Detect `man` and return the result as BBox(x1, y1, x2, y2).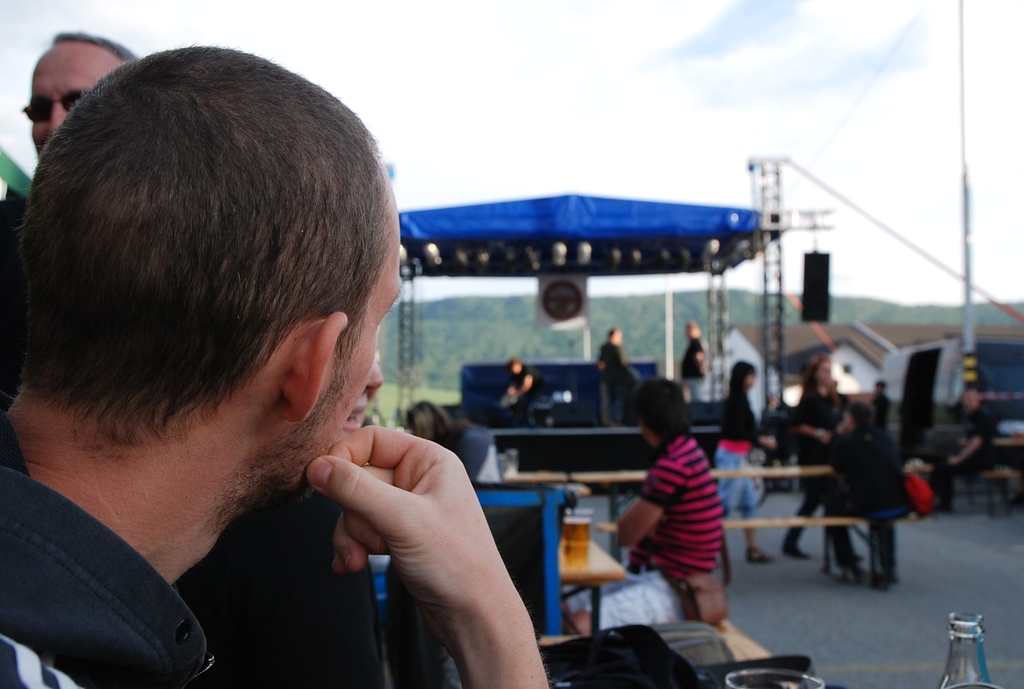
BBox(599, 326, 636, 428).
